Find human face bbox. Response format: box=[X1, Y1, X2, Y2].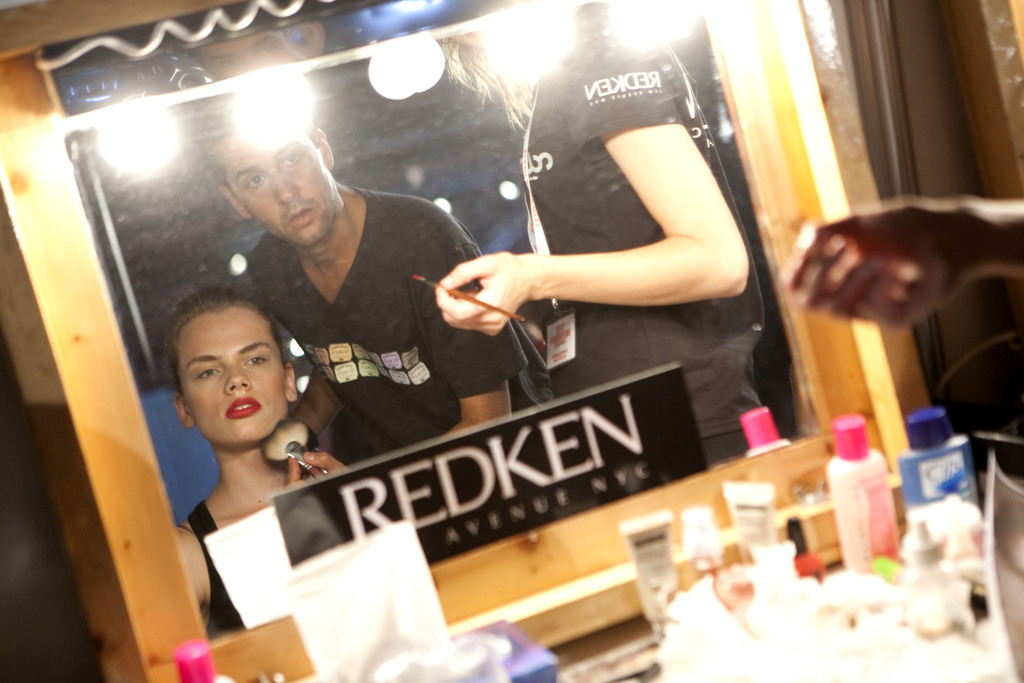
box=[178, 311, 290, 438].
